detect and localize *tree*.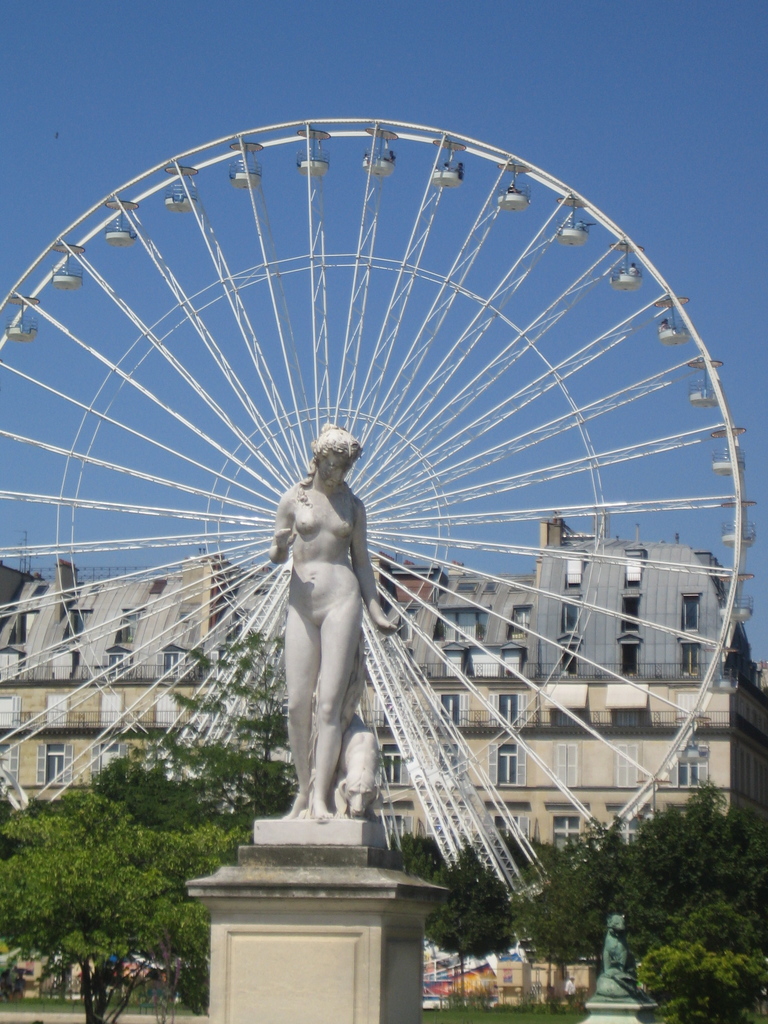
Localized at 495,837,562,1012.
